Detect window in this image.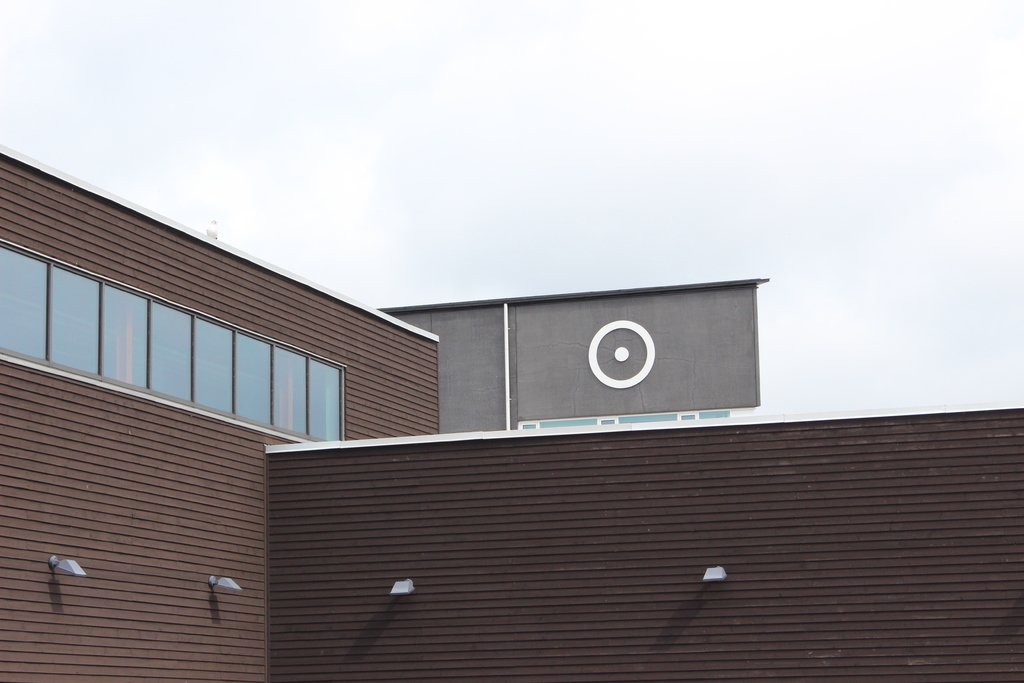
Detection: (0, 240, 345, 447).
